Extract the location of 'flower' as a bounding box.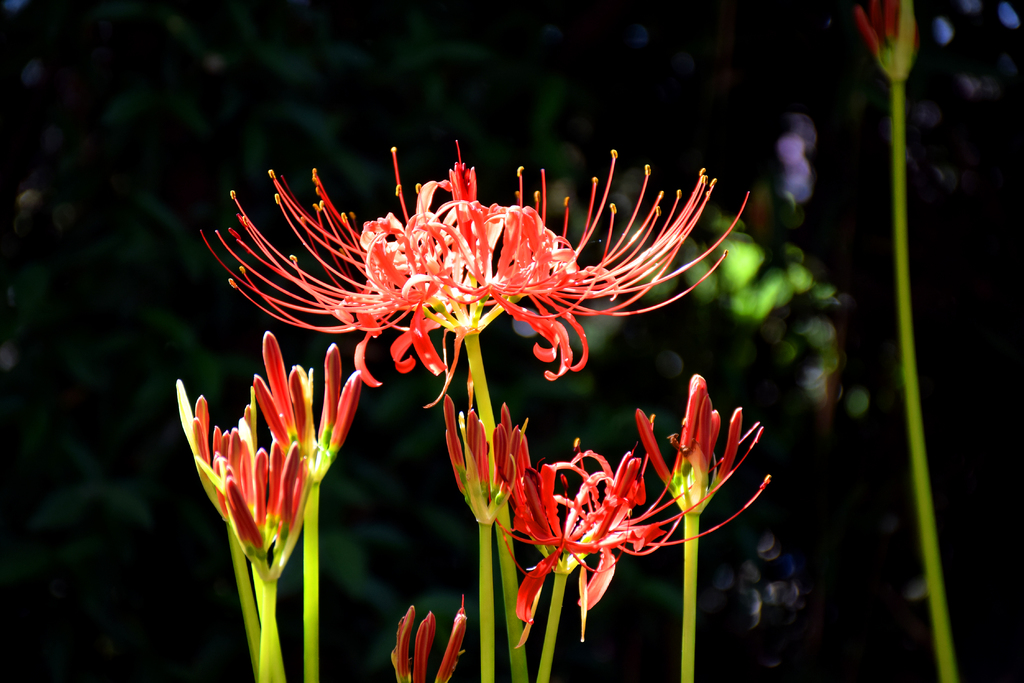
(left=198, top=141, right=719, bottom=413).
